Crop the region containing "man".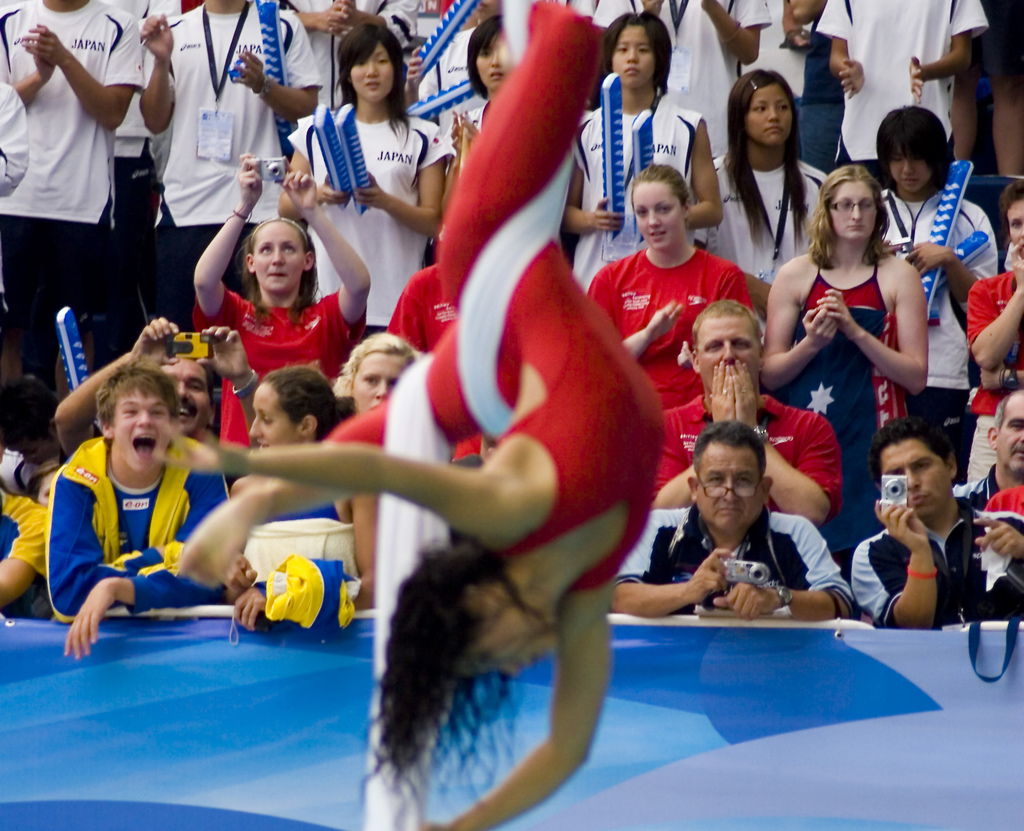
Crop region: <bbox>802, 0, 995, 204</bbox>.
